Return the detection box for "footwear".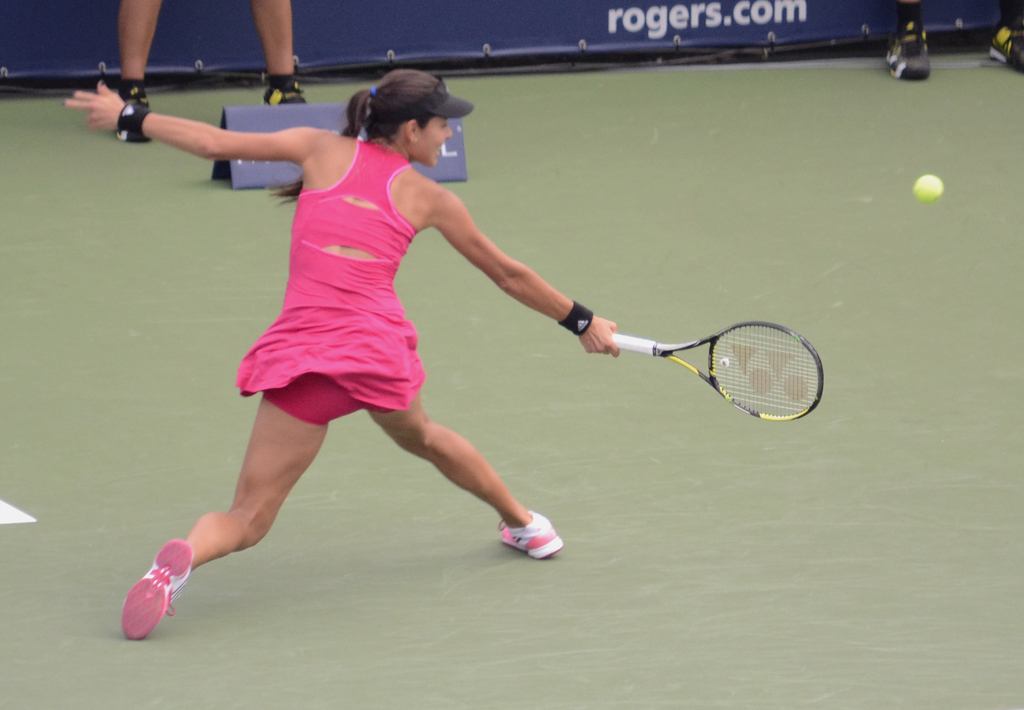
257, 72, 310, 106.
